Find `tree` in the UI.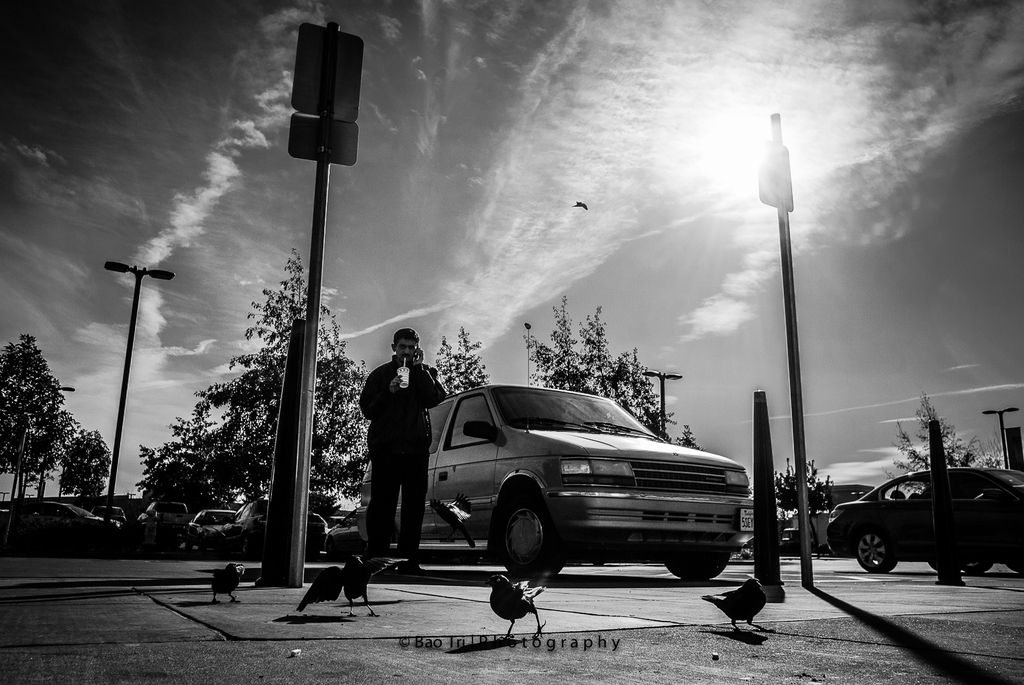
UI element at [525, 291, 712, 459].
